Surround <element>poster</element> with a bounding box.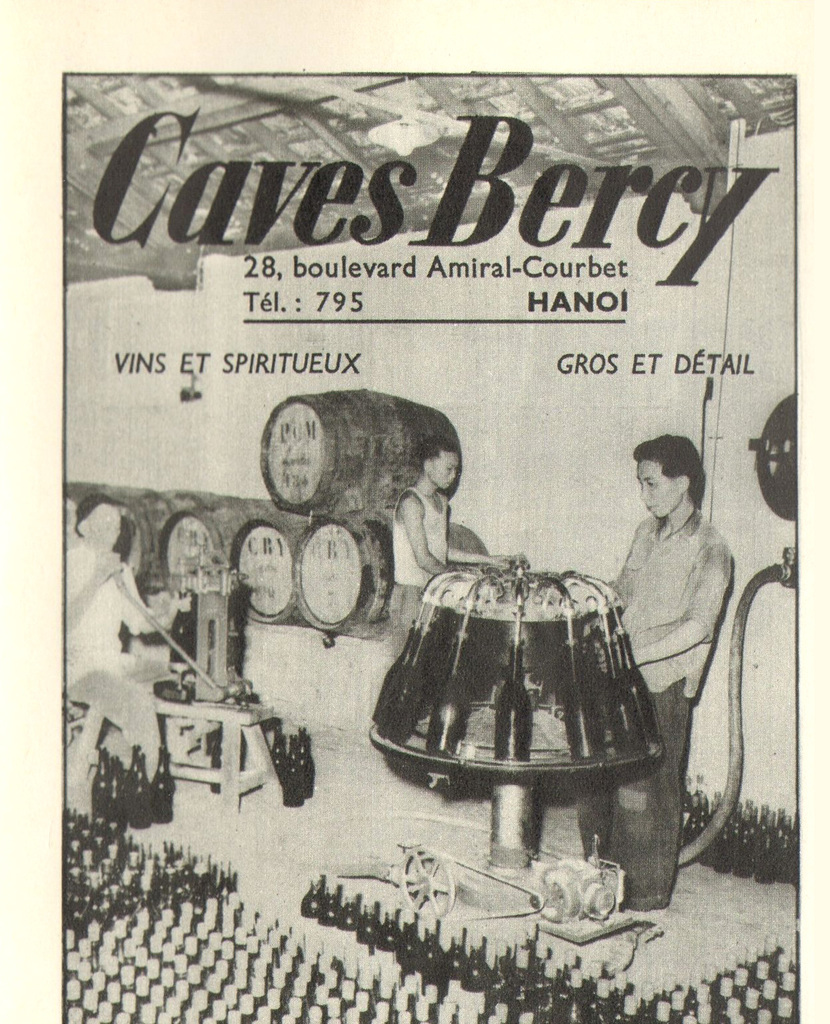
(left=0, top=0, right=829, bottom=1023).
